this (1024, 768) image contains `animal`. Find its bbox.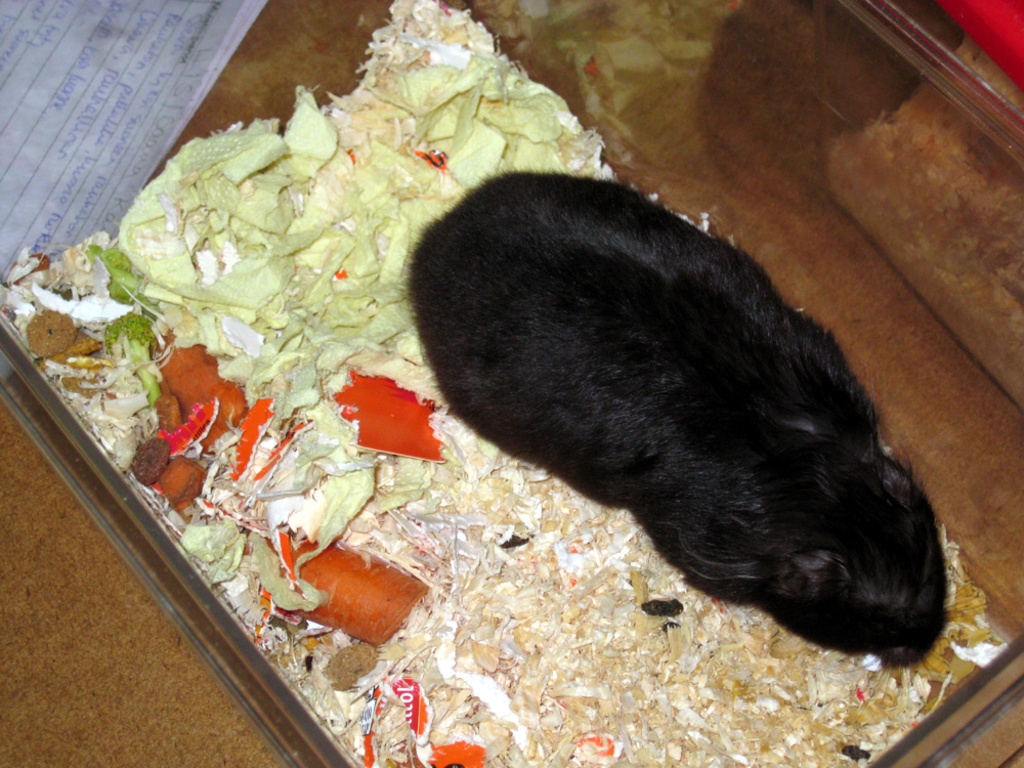
locate(395, 173, 995, 730).
